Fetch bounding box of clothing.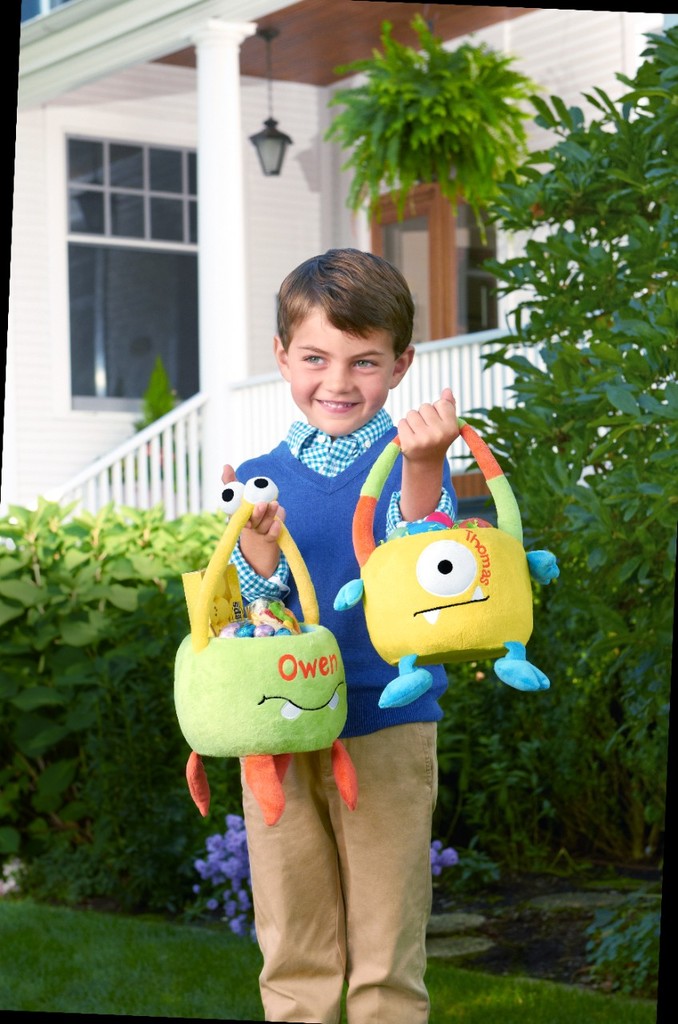
Bbox: x1=234 y1=401 x2=510 y2=913.
